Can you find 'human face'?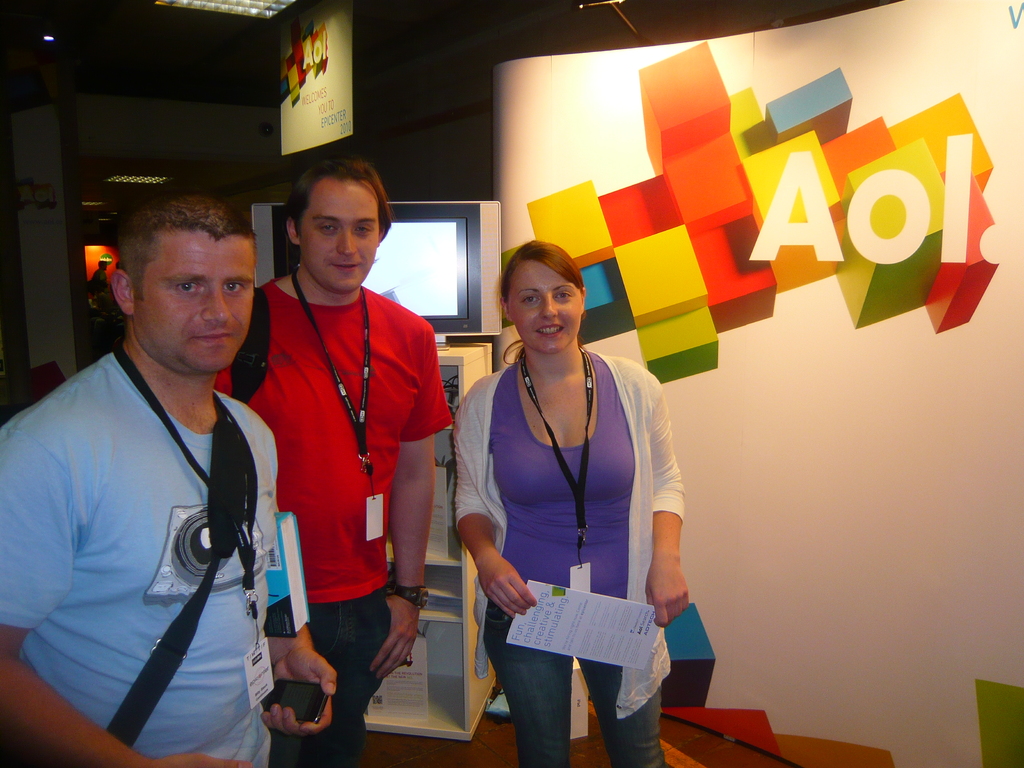
Yes, bounding box: rect(138, 233, 253, 376).
